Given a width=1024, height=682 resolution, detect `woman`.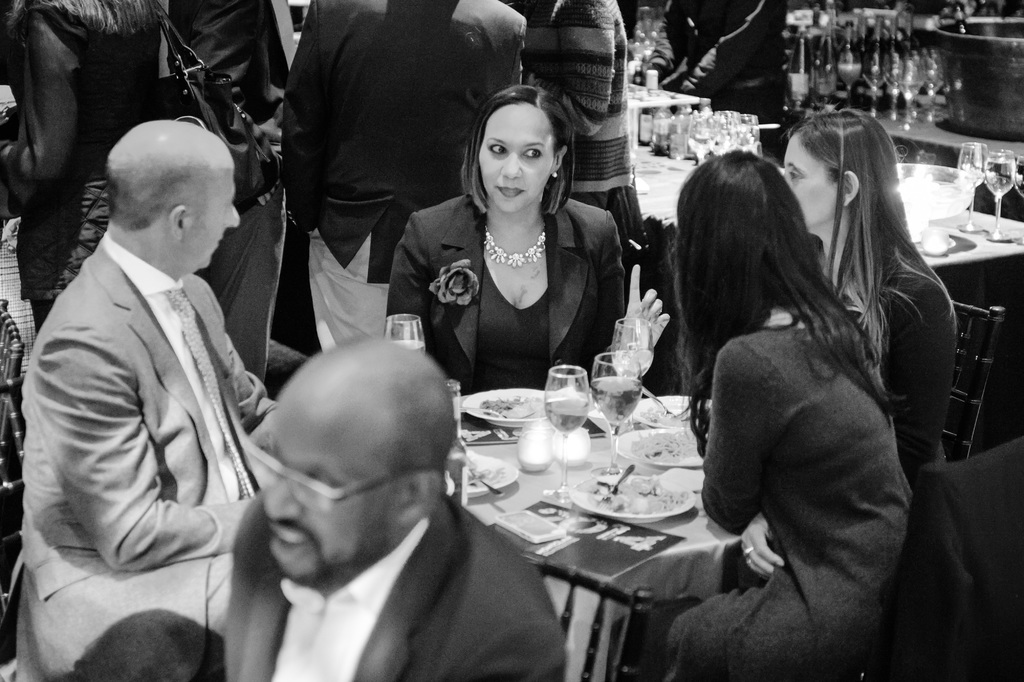
x1=669 y1=147 x2=918 y2=681.
